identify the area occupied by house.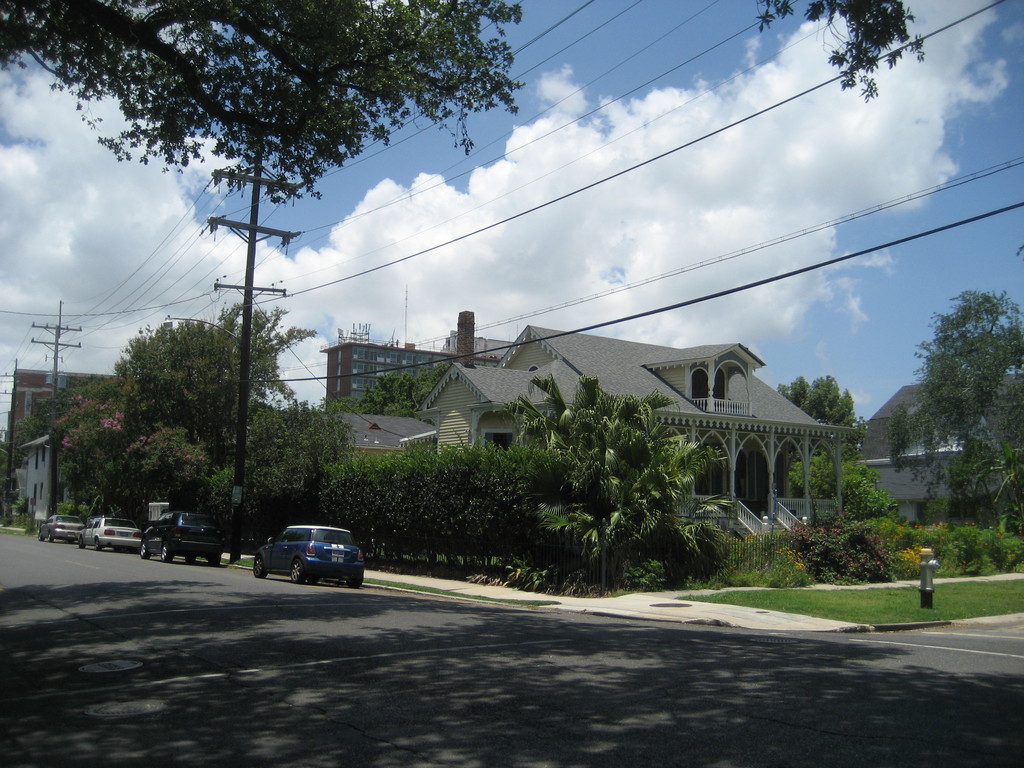
Area: [12,369,124,522].
